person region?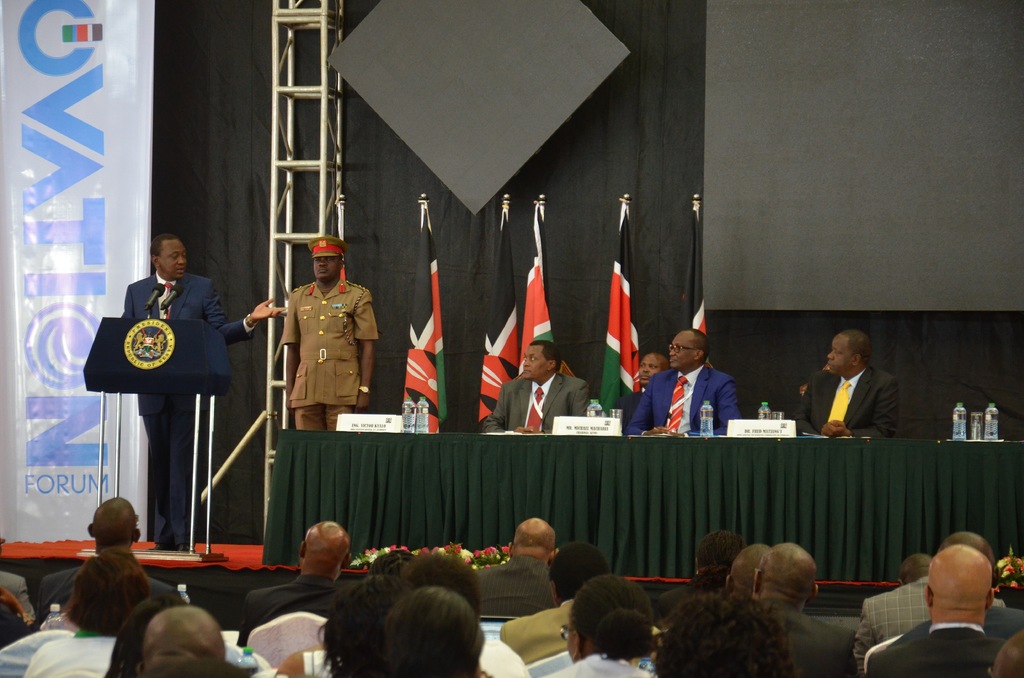
crop(33, 497, 181, 631)
